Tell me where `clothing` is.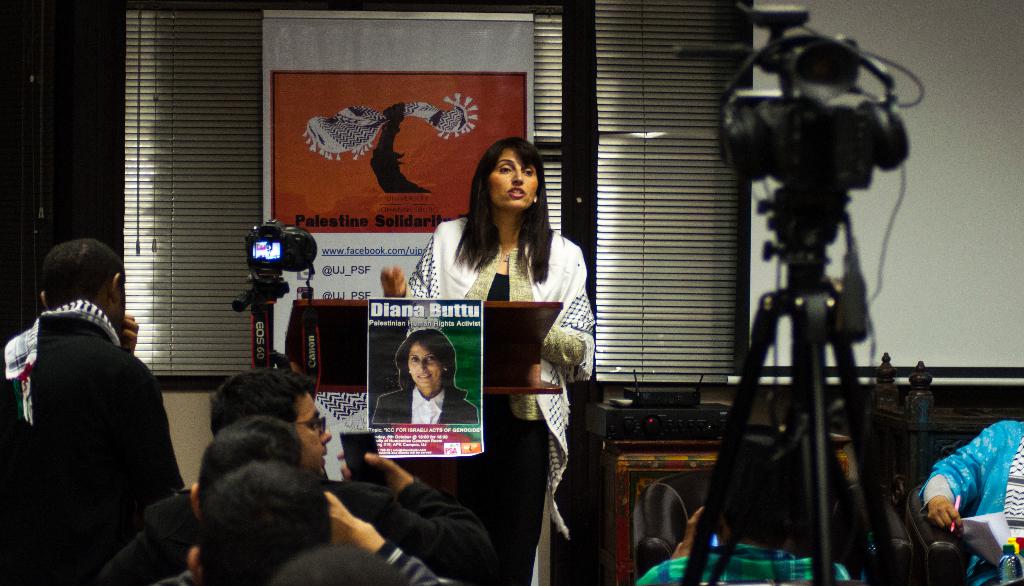
`clothing` is at l=100, t=471, r=502, b=585.
